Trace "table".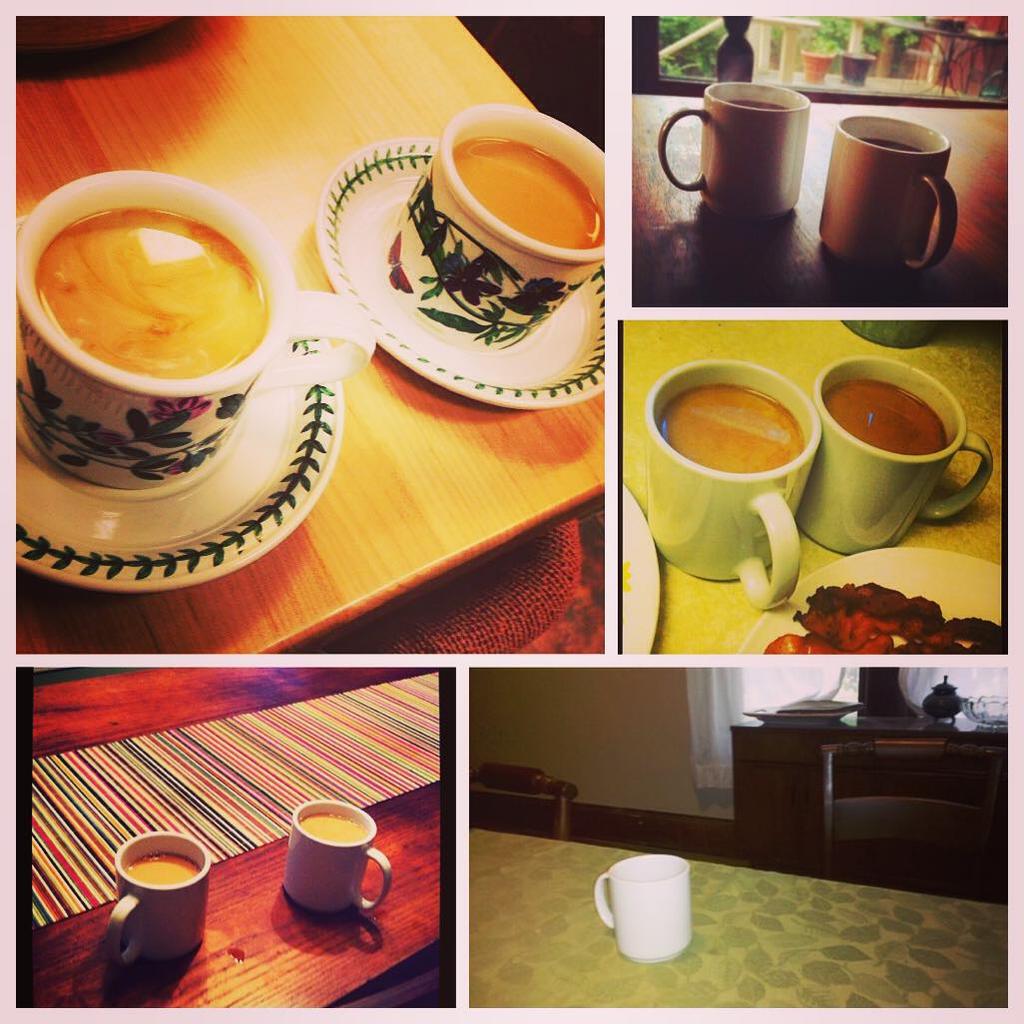
Traced to Rect(632, 13, 1010, 305).
